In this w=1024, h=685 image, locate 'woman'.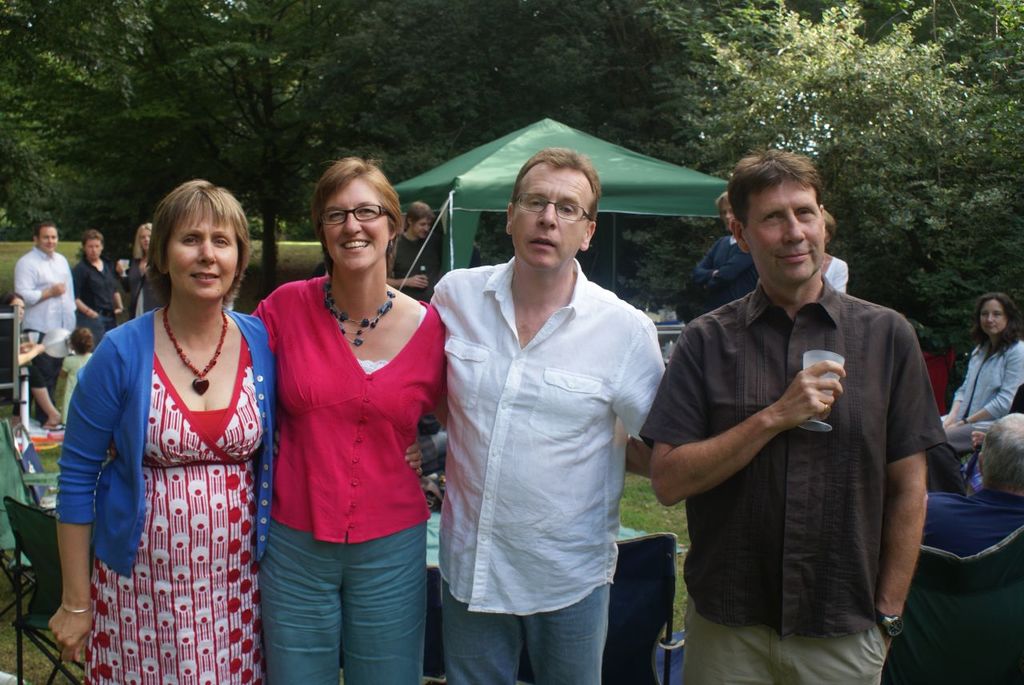
Bounding box: [x1=127, y1=223, x2=160, y2=318].
